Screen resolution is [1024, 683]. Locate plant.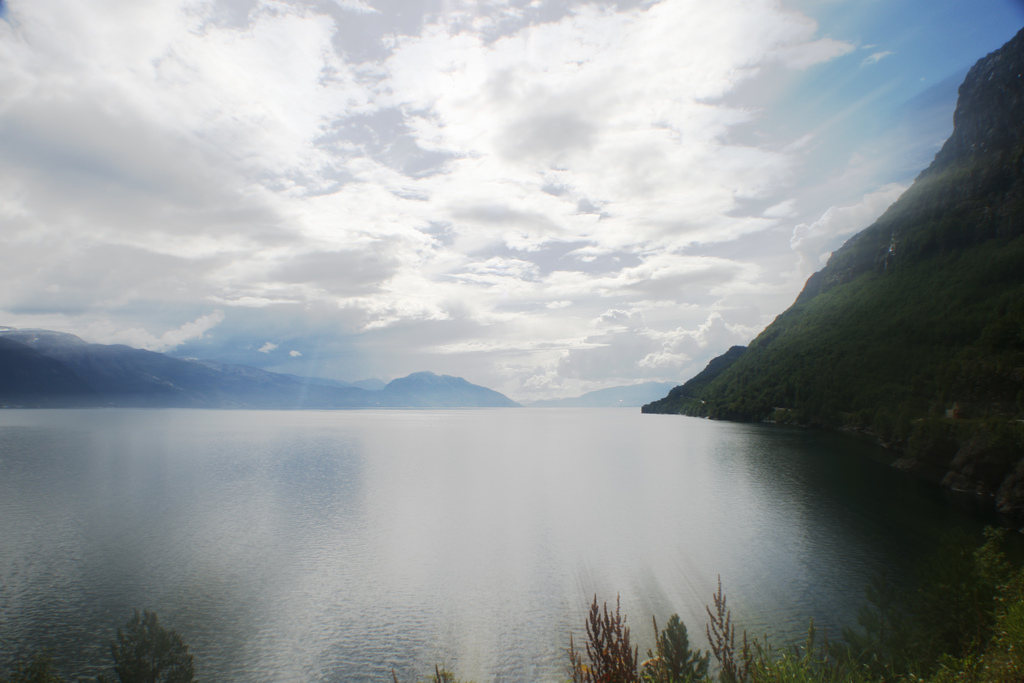
554,582,660,682.
